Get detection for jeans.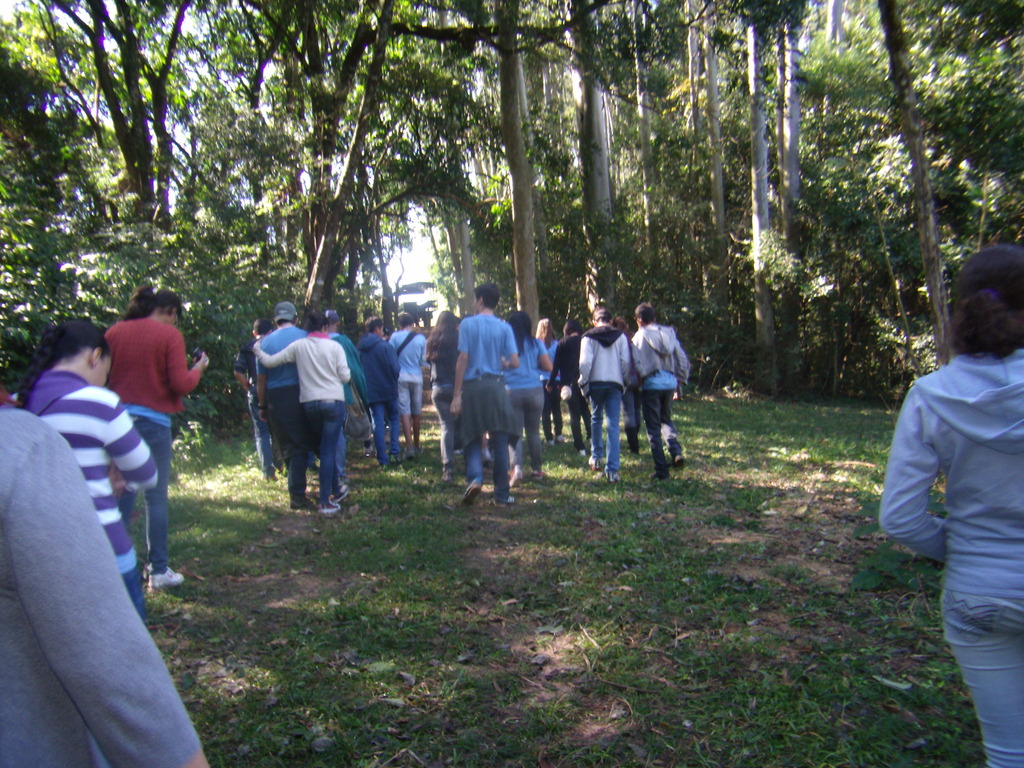
Detection: 397/383/422/414.
